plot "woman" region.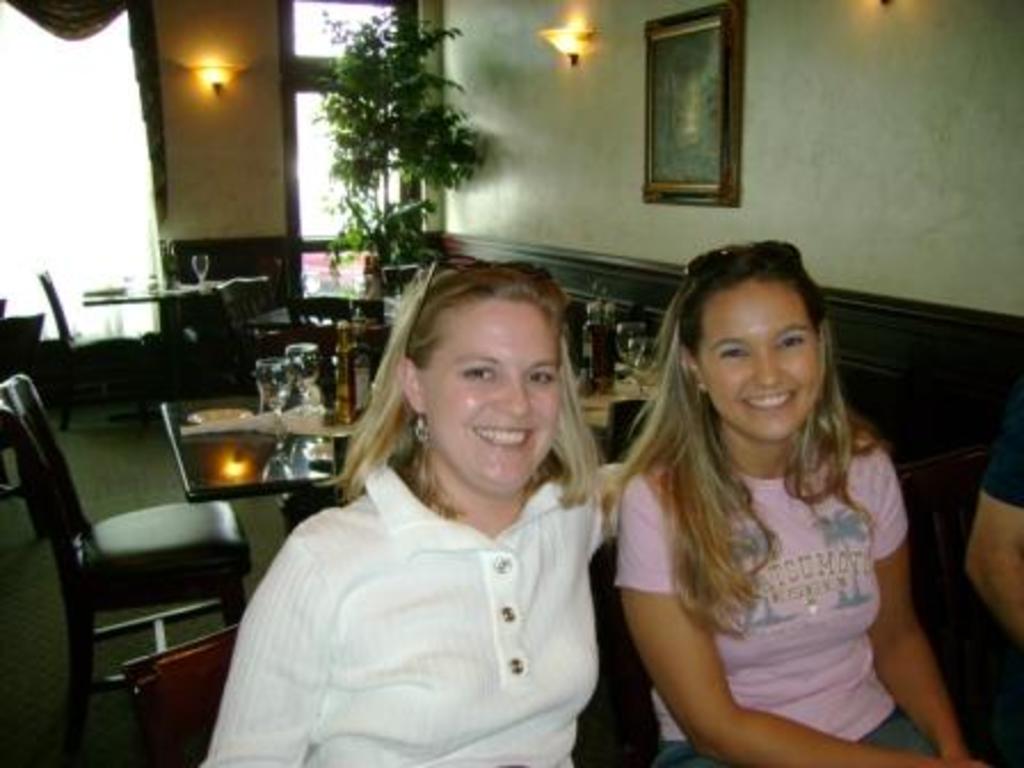
Plotted at region(229, 258, 635, 767).
